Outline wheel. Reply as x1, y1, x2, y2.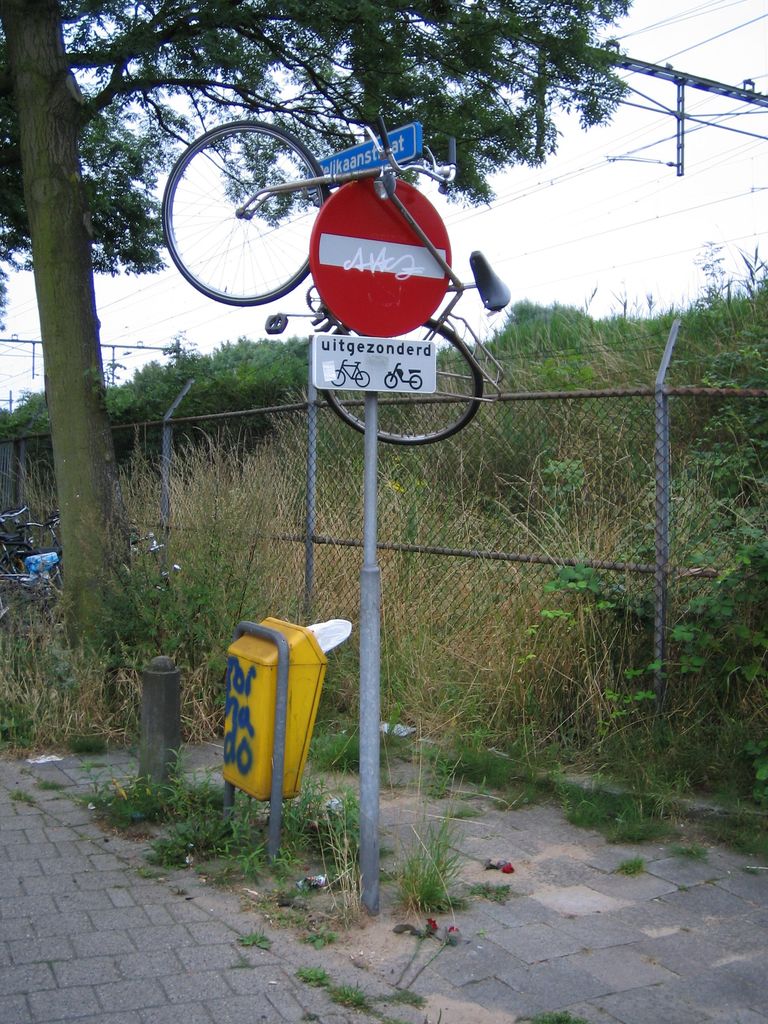
0, 599, 53, 637.
